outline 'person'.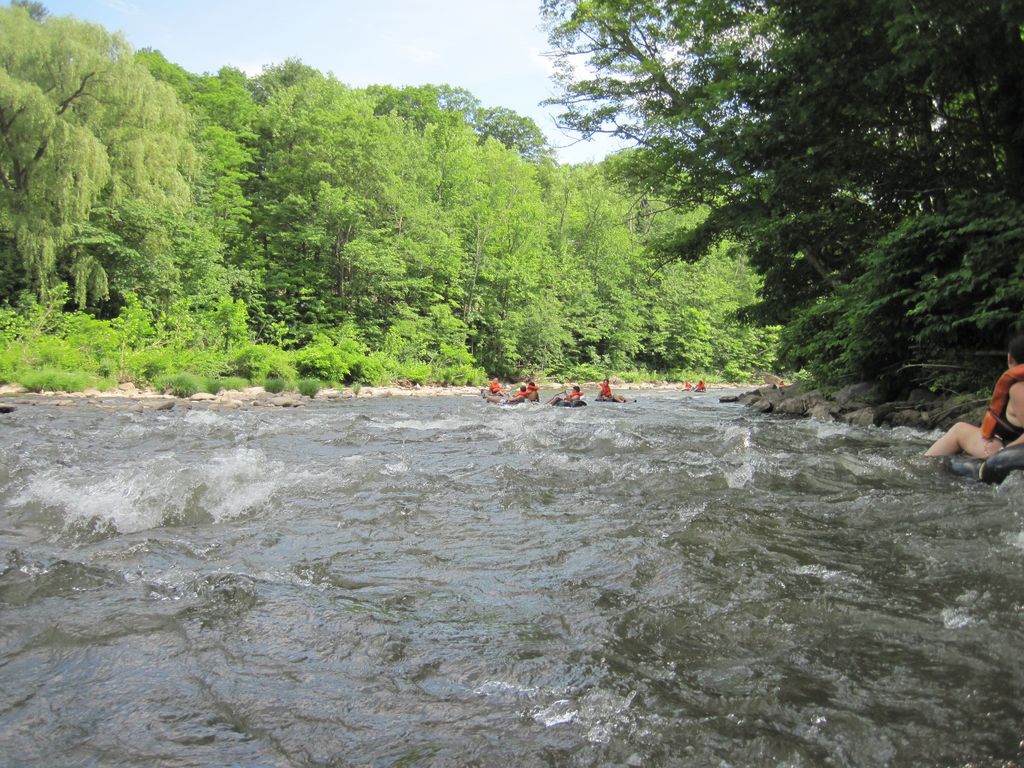
Outline: (691, 378, 707, 392).
